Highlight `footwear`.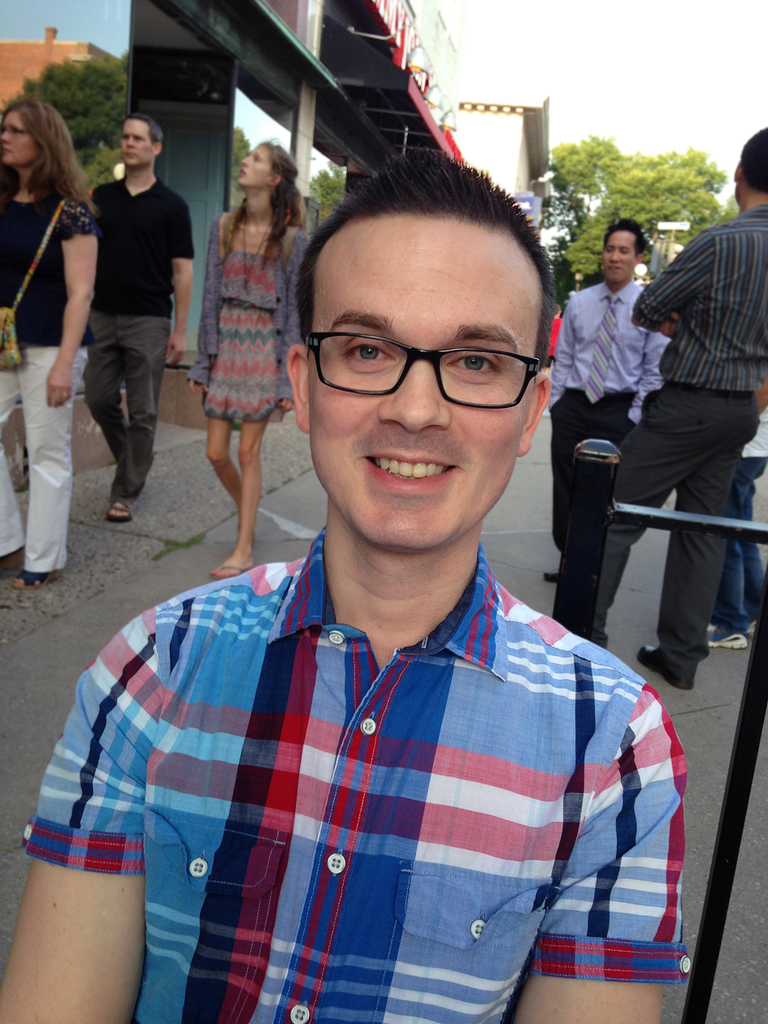
Highlighted region: <bbox>105, 499, 141, 525</bbox>.
